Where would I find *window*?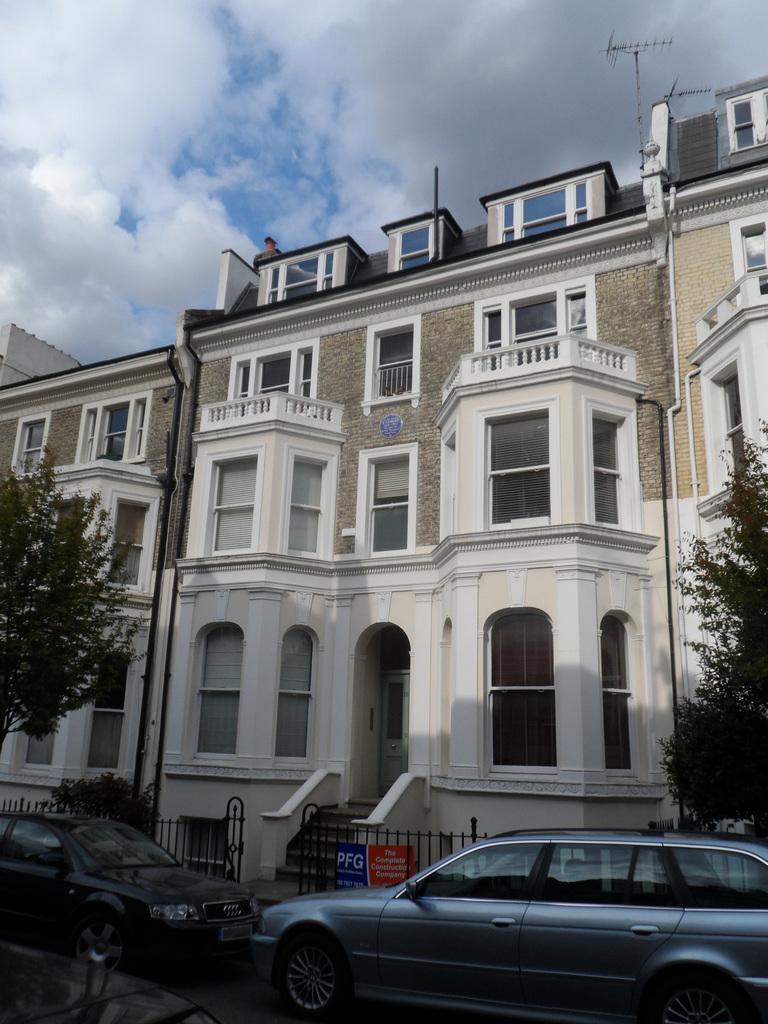
At crop(499, 181, 591, 247).
